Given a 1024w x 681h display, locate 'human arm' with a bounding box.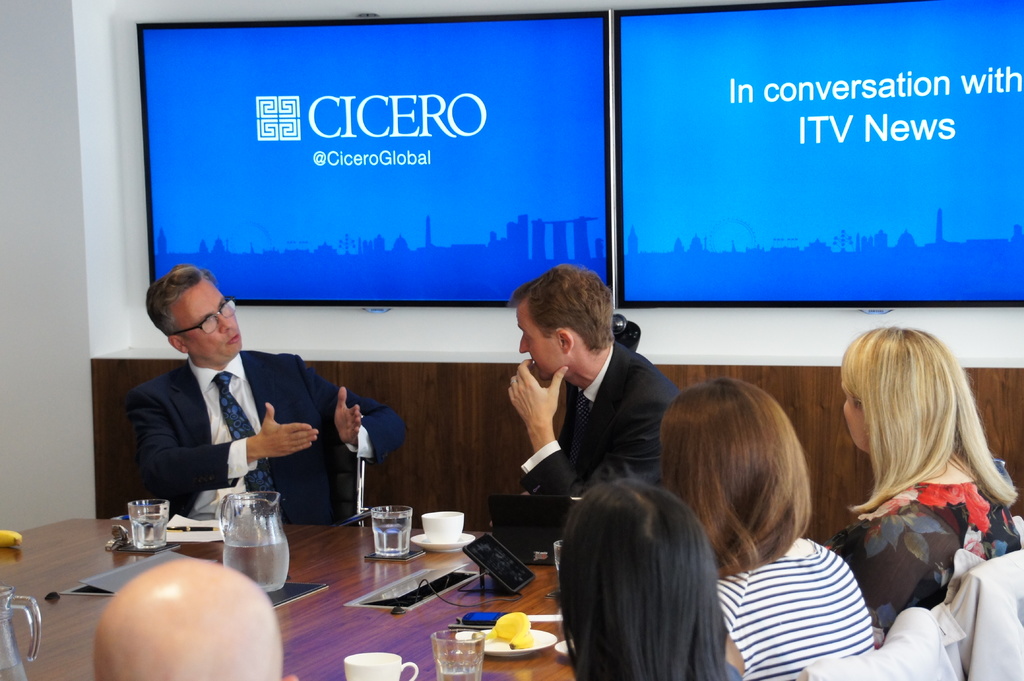
Located: 127/389/320/490.
